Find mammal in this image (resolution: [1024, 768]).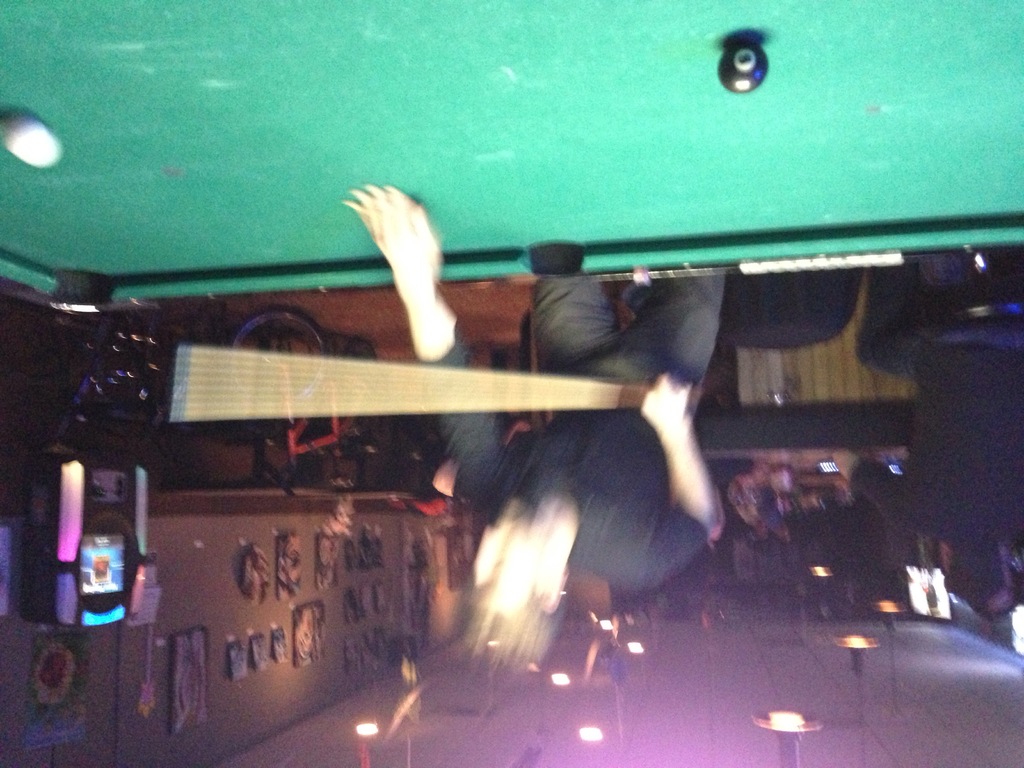
BBox(350, 179, 723, 689).
